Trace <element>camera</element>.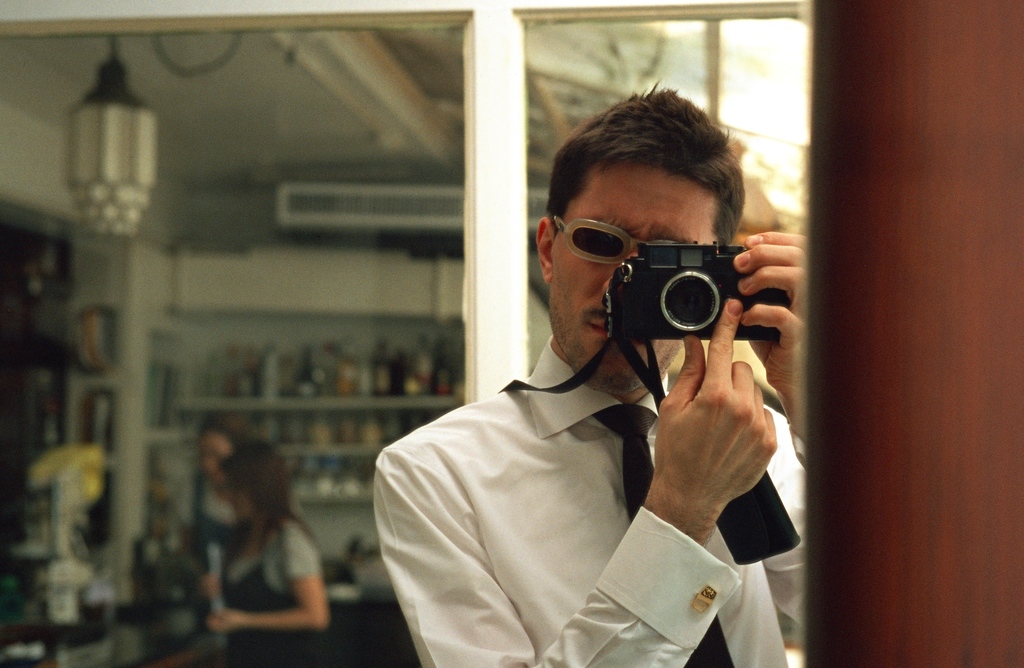
Traced to <region>614, 239, 791, 342</region>.
